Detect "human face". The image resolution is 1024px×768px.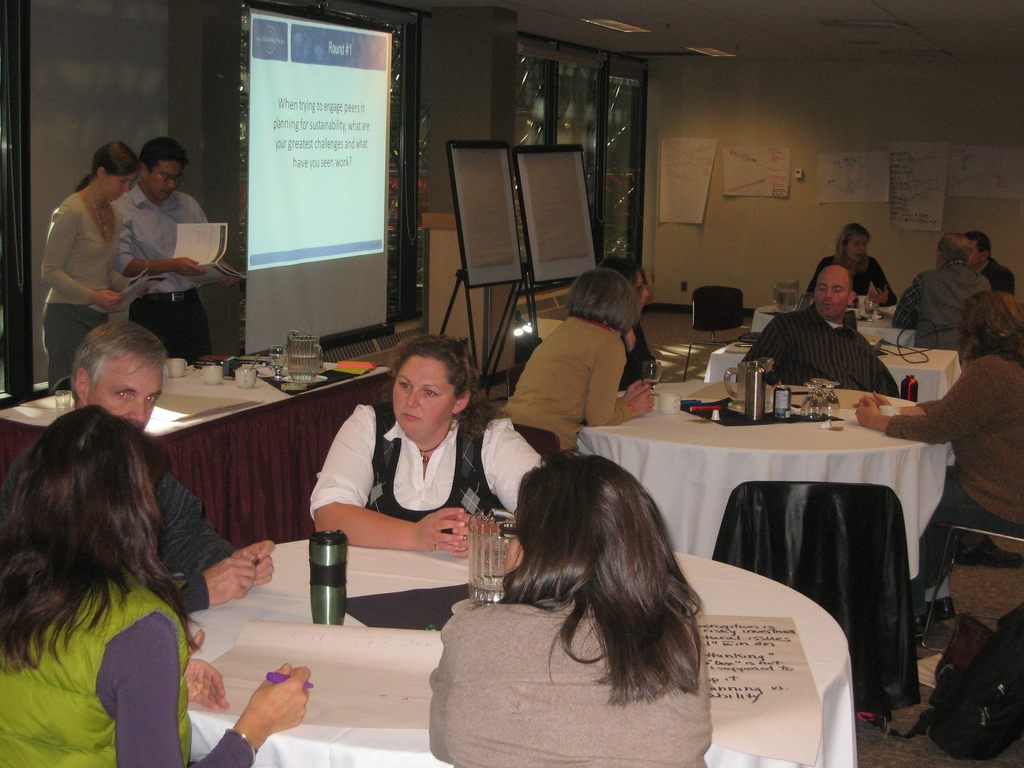
847 239 870 265.
